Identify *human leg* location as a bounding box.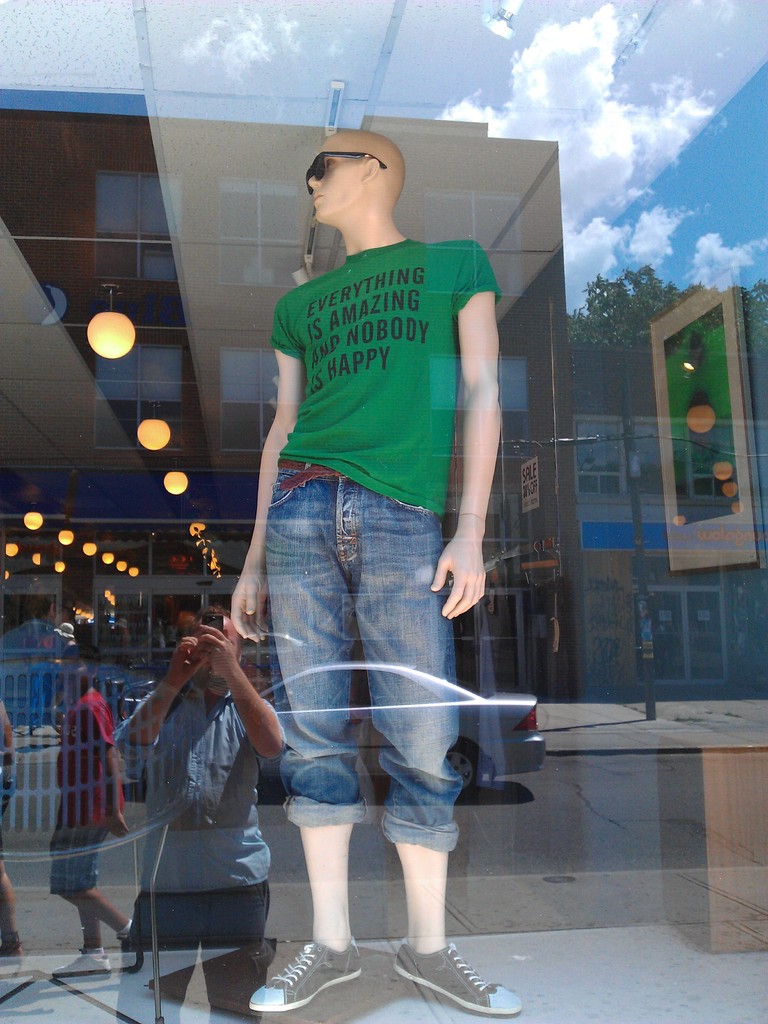
detection(118, 890, 195, 1023).
